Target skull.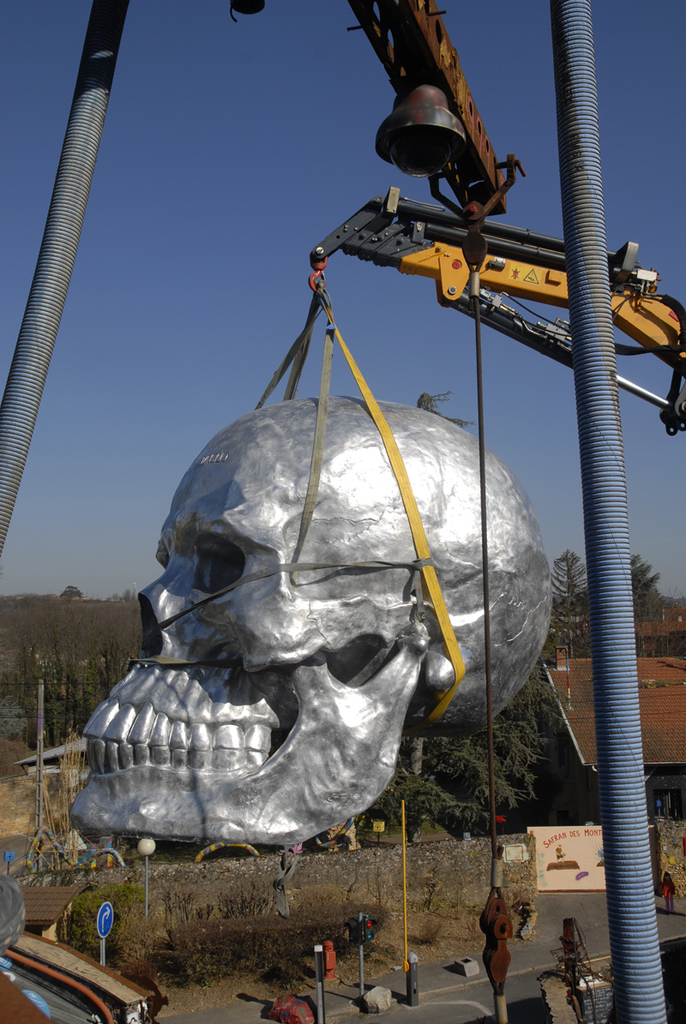
Target region: 70,392,549,853.
